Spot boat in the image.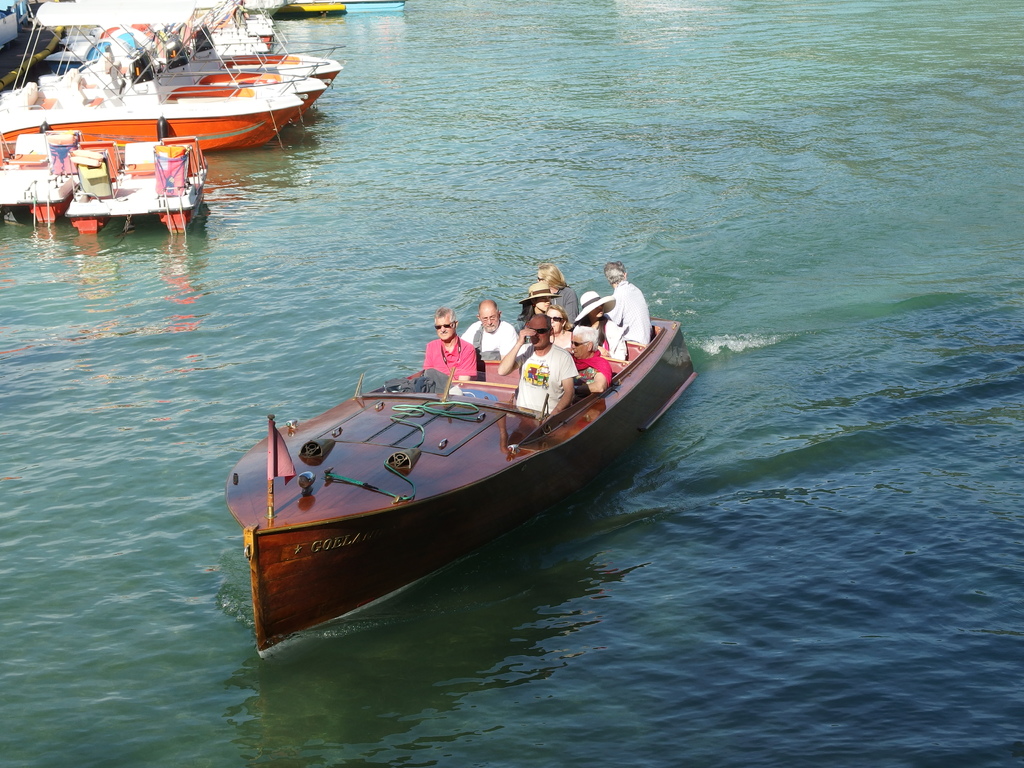
boat found at <region>0, 2, 308, 154</region>.
